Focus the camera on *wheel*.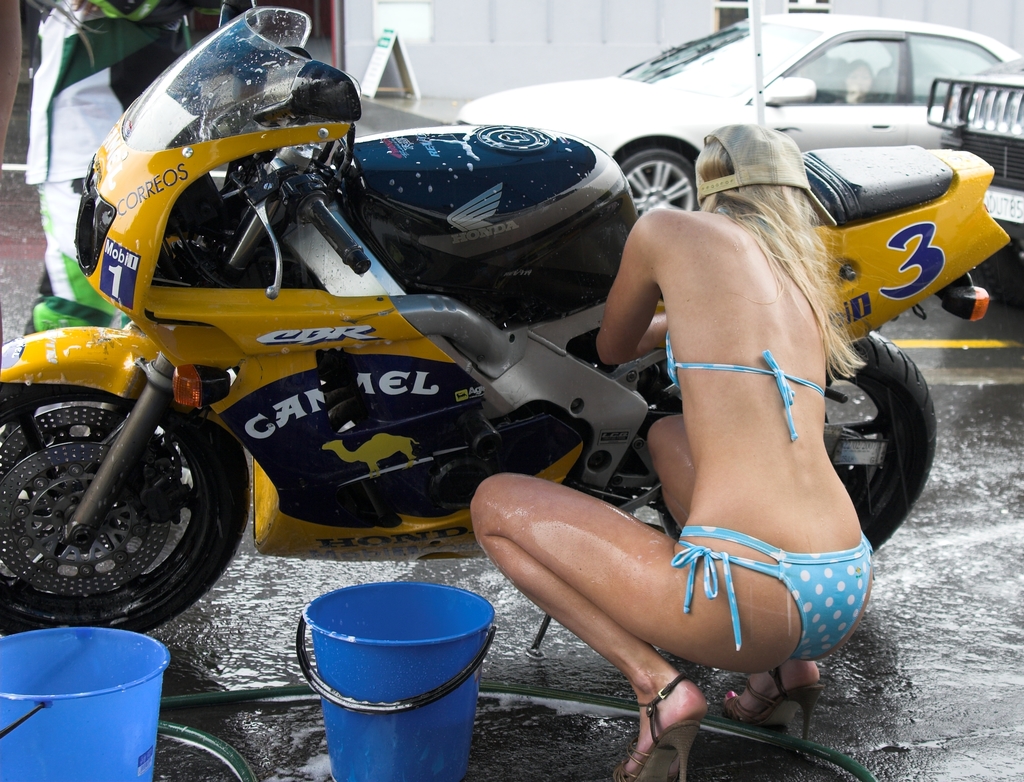
Focus region: (972, 232, 1023, 307).
